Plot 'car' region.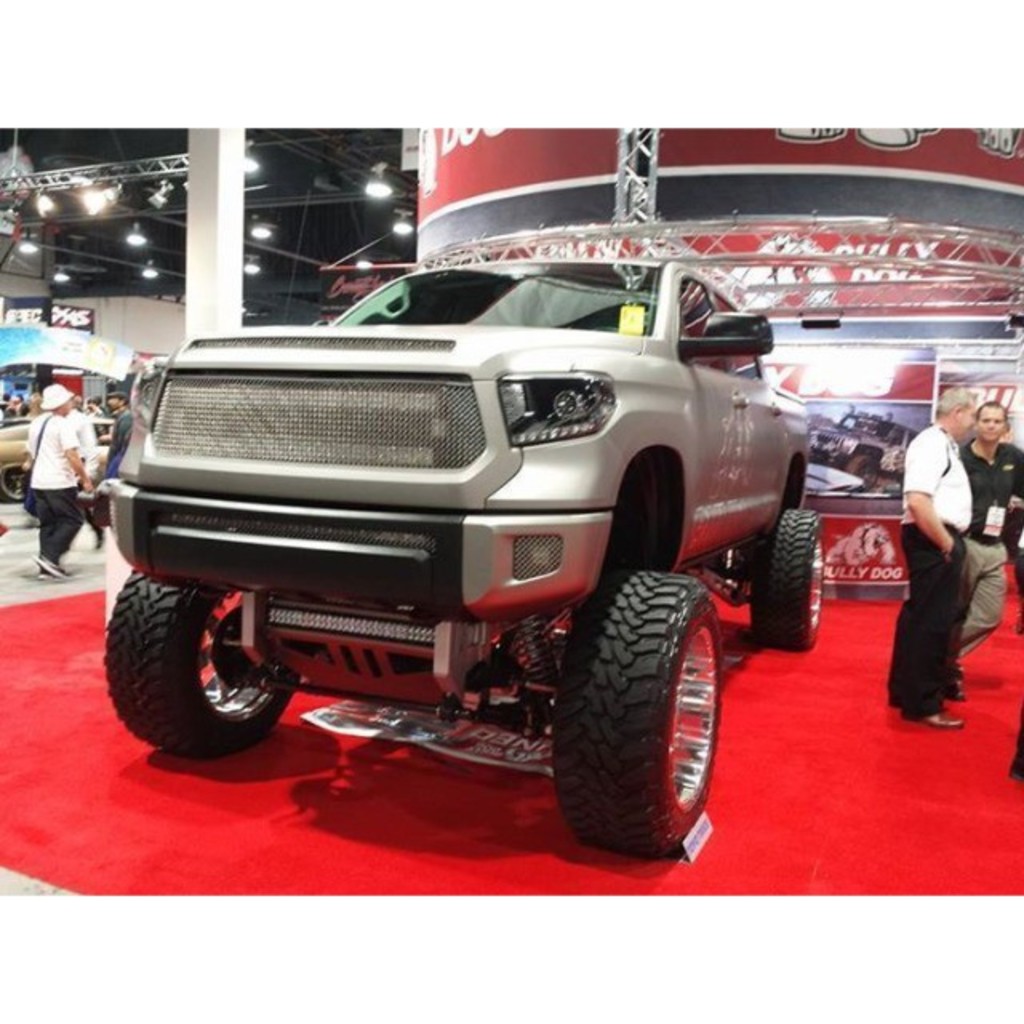
Plotted at Rect(0, 414, 114, 490).
